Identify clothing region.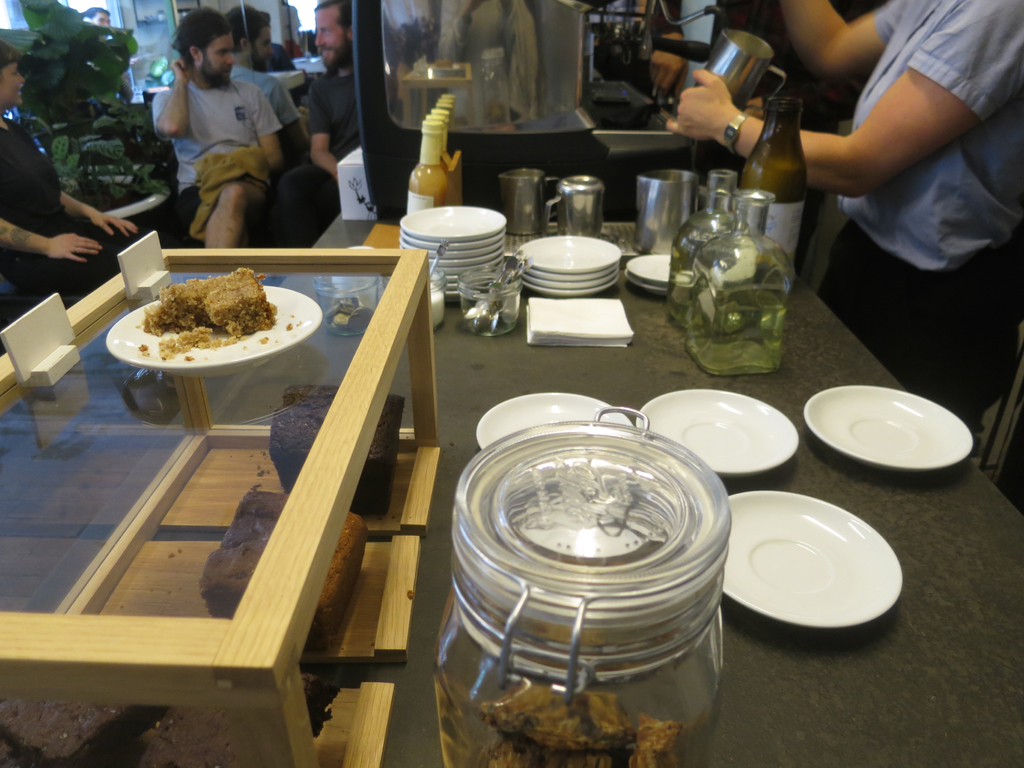
Region: bbox(0, 124, 140, 307).
